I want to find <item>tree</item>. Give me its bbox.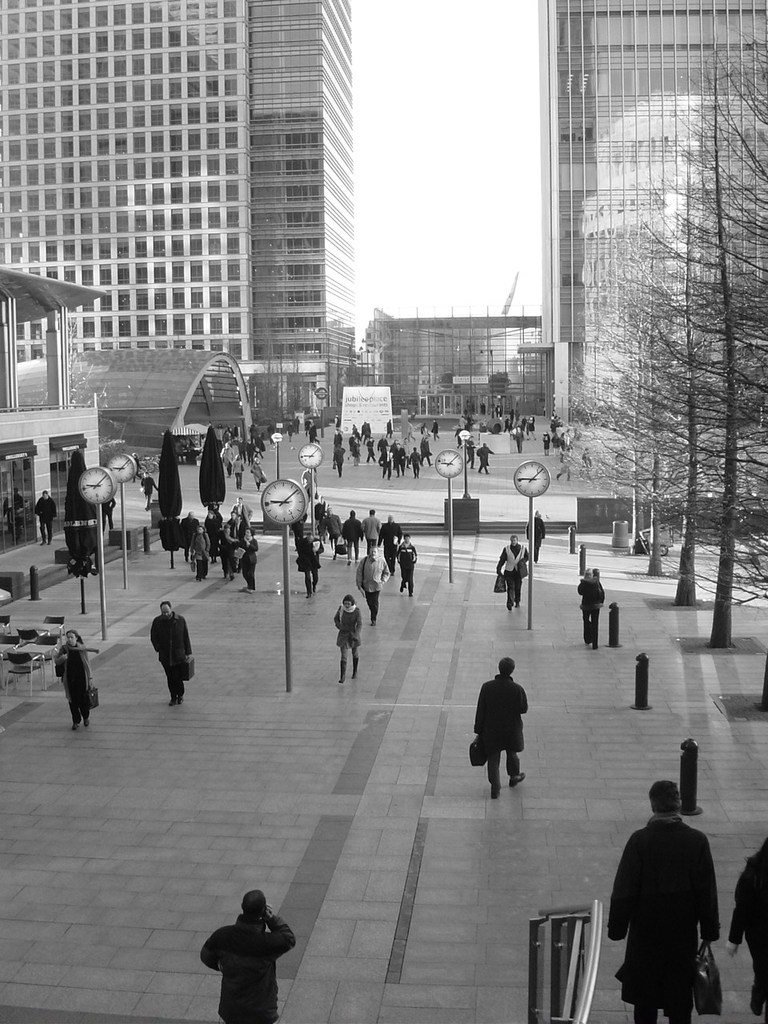
624 148 759 602.
